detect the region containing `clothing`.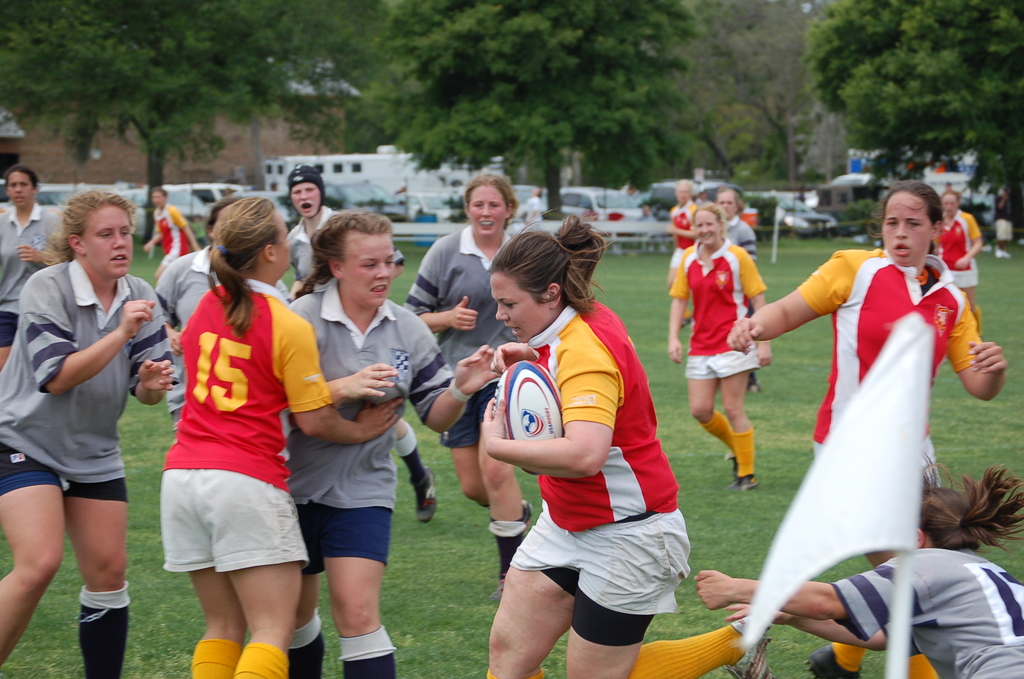
723 213 755 260.
